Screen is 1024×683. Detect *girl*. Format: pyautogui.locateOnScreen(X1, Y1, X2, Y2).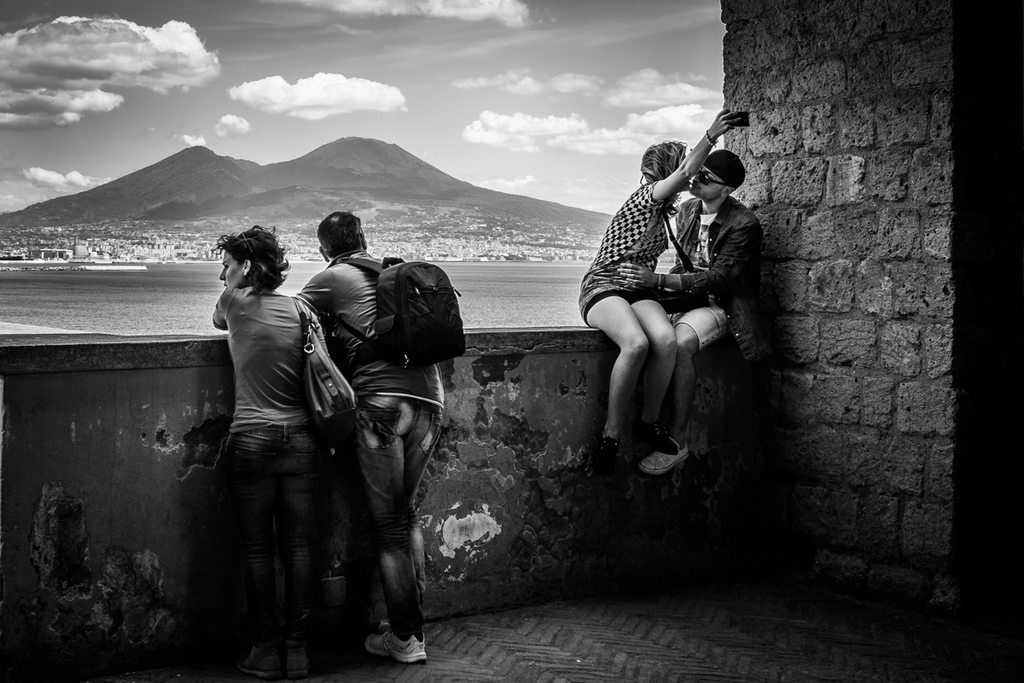
pyautogui.locateOnScreen(579, 110, 748, 459).
